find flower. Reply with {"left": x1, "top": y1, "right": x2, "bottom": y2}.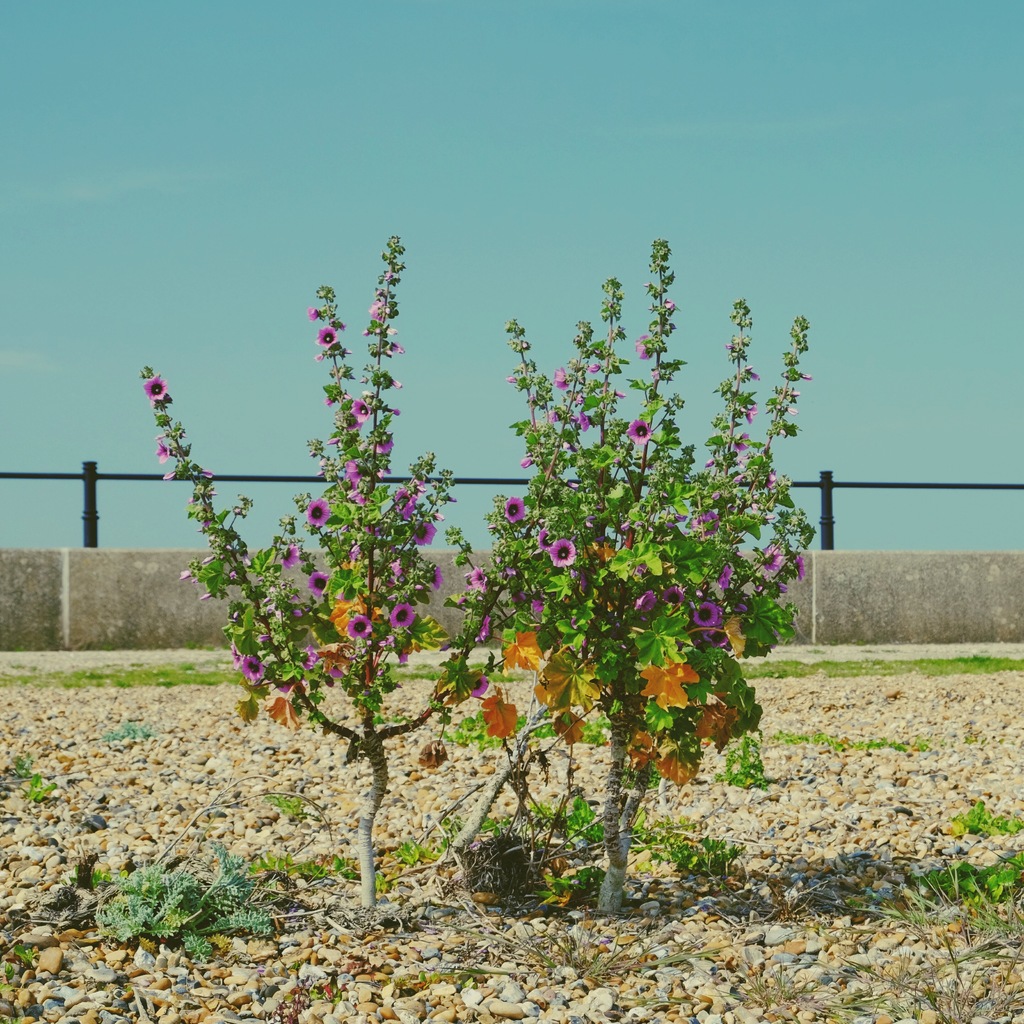
{"left": 305, "top": 575, "right": 333, "bottom": 596}.
